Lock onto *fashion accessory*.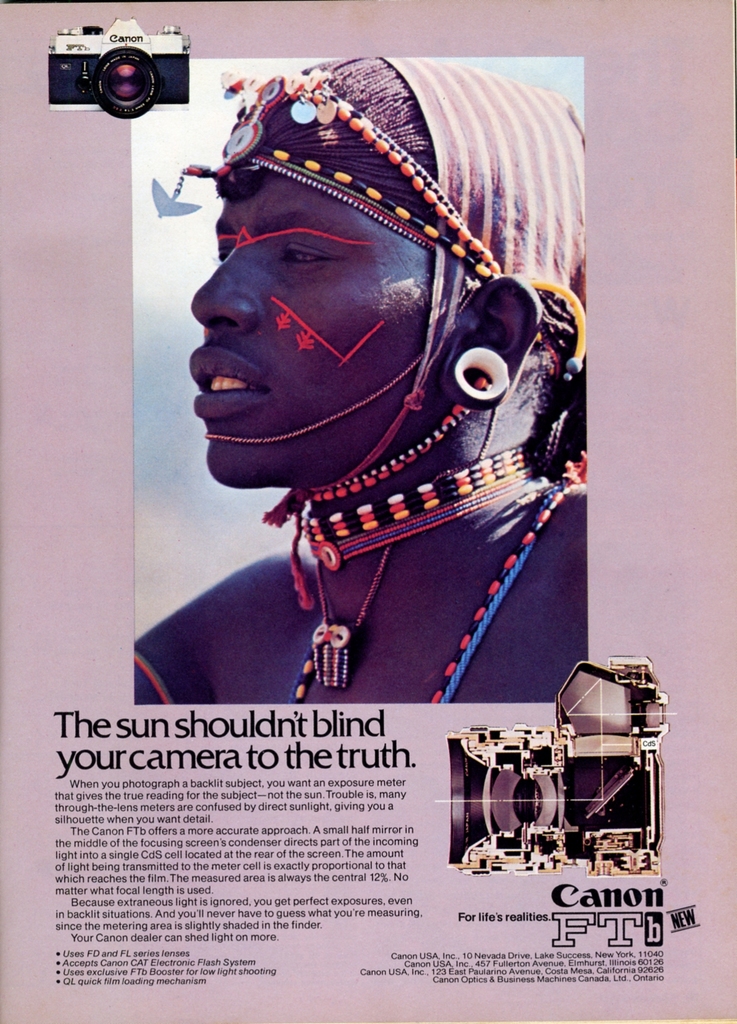
Locked: region(218, 64, 503, 274).
